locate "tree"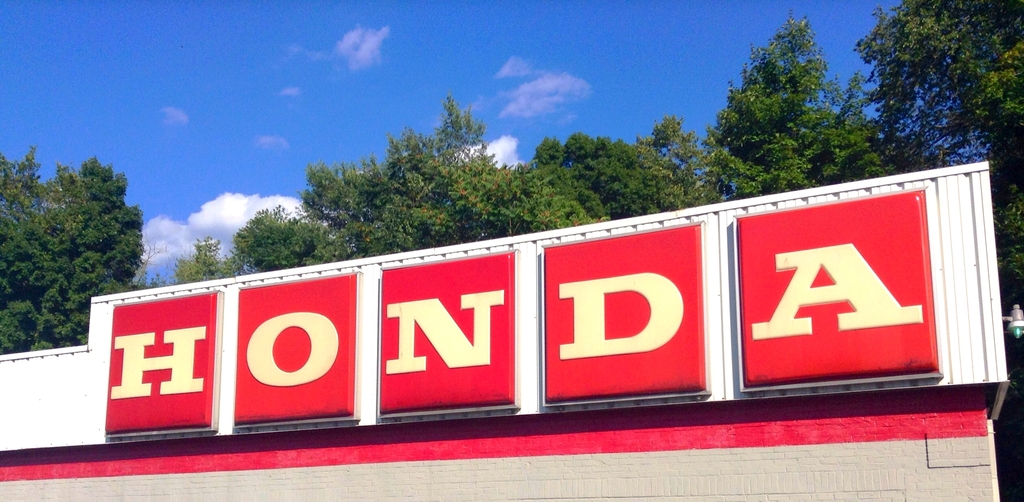
detection(701, 2, 888, 209)
